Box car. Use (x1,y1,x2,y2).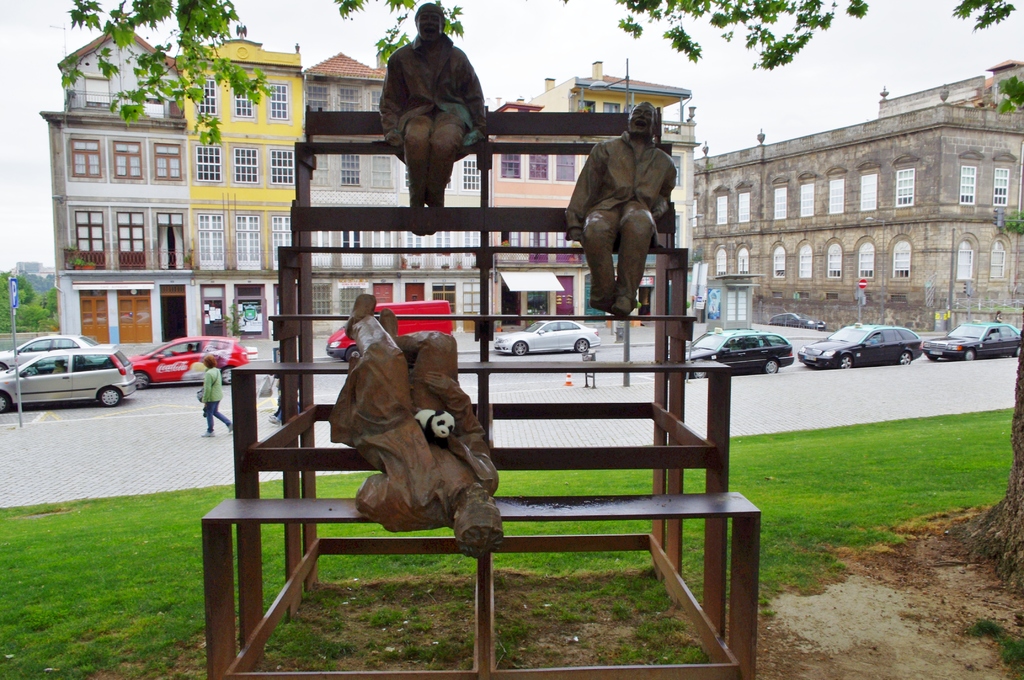
(133,335,253,390).
